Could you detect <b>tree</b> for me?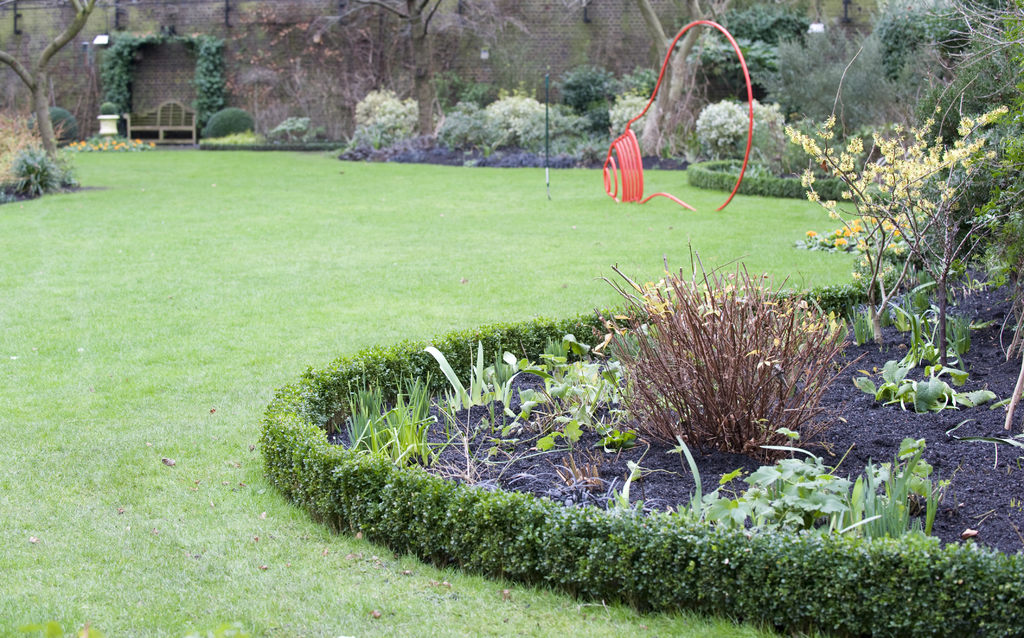
Detection result: 308,0,559,137.
